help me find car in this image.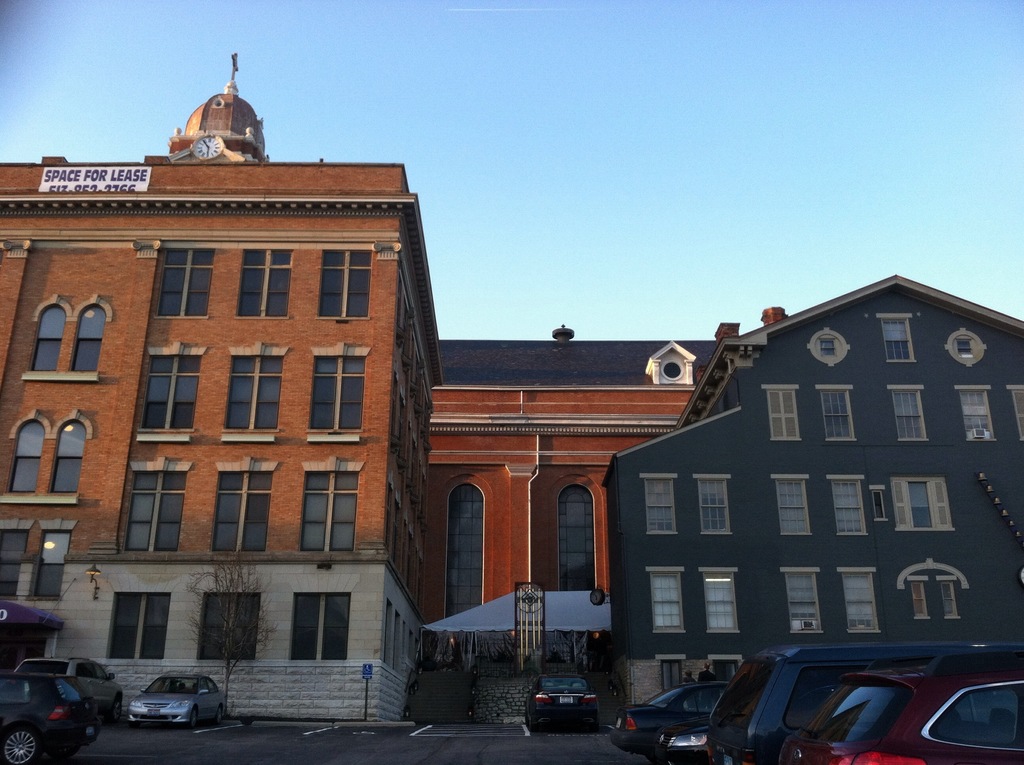
Found it: locate(522, 673, 600, 727).
